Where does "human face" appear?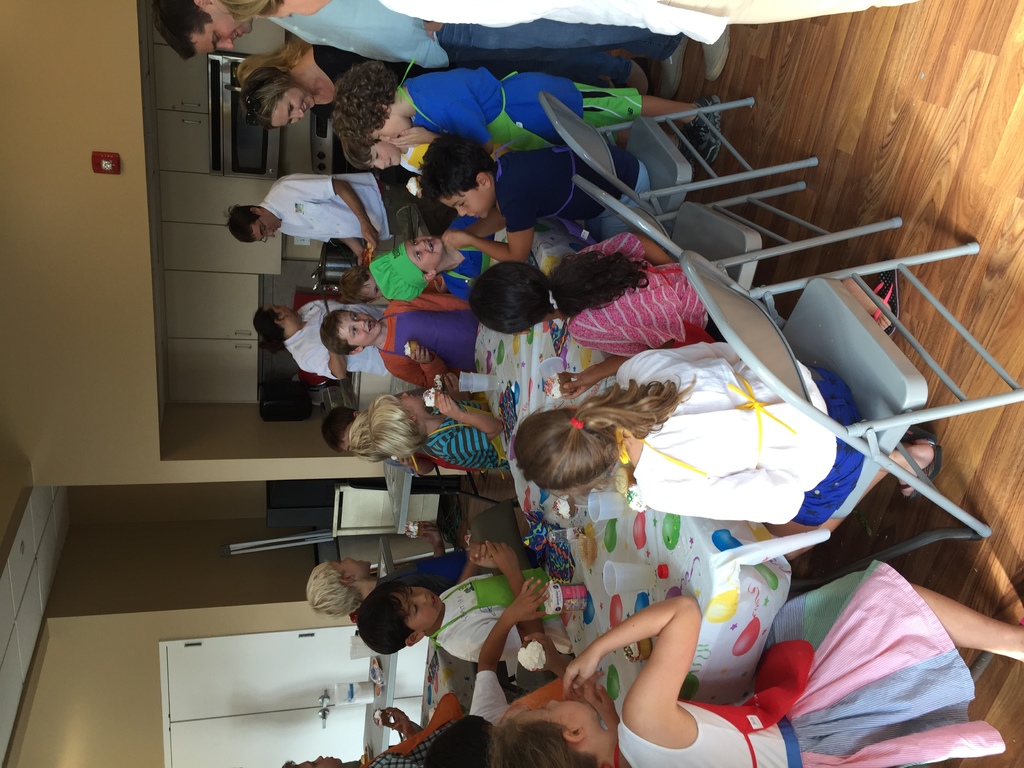
Appears at (x1=361, y1=140, x2=406, y2=172).
